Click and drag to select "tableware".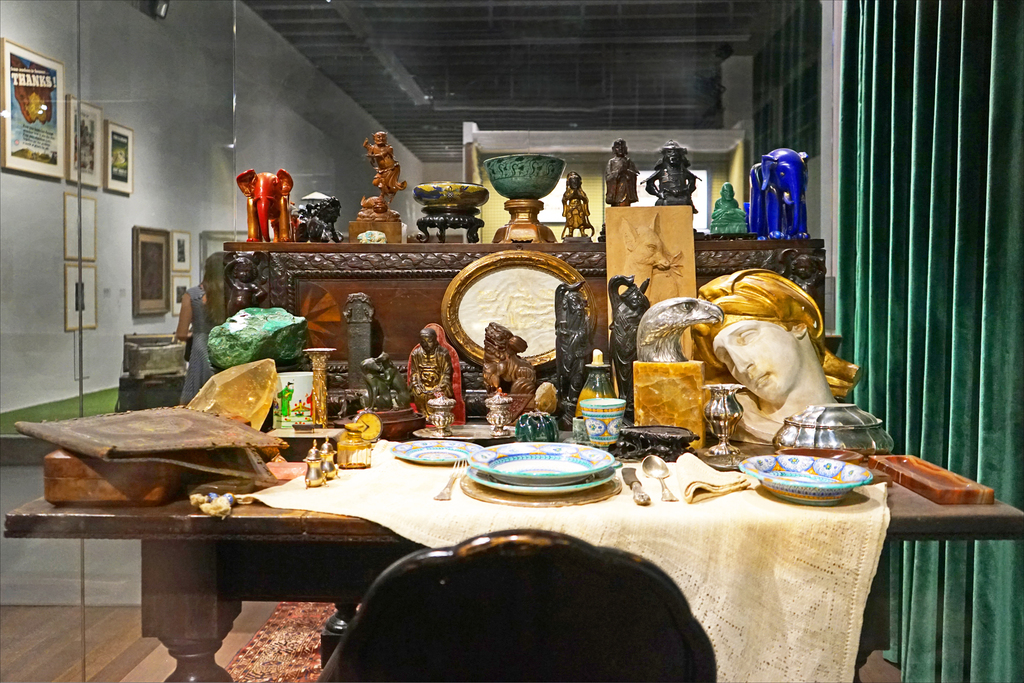
Selection: bbox=(428, 393, 459, 437).
